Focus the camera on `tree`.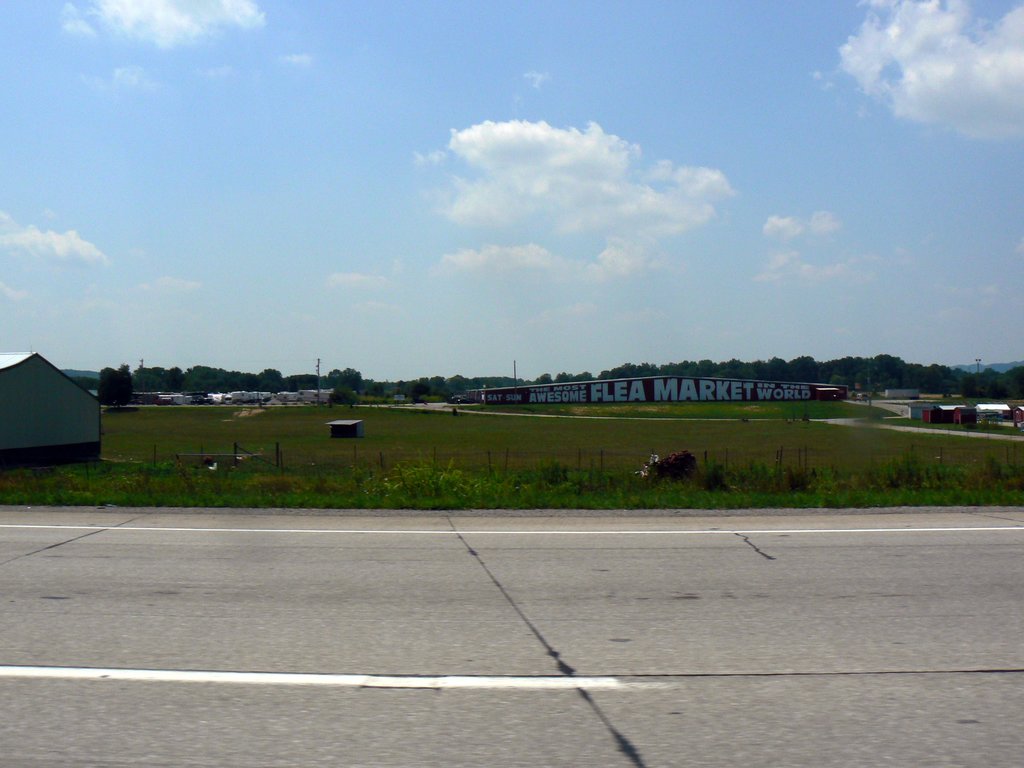
Focus region: Rect(989, 365, 1021, 397).
